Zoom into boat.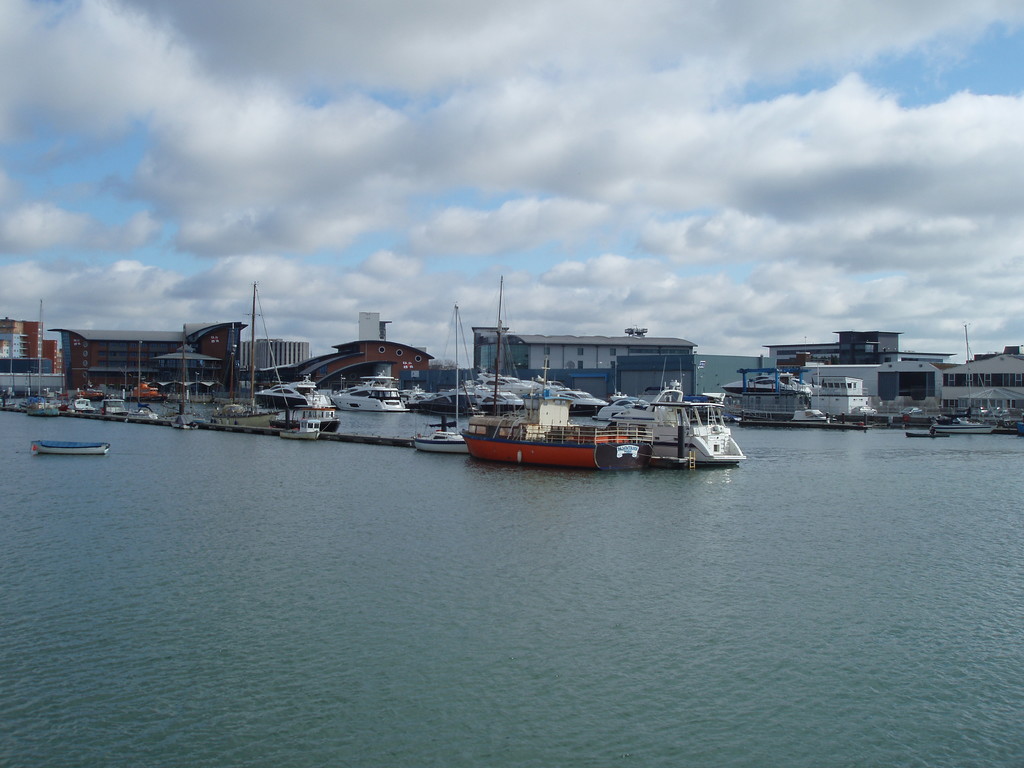
Zoom target: box=[150, 318, 200, 424].
